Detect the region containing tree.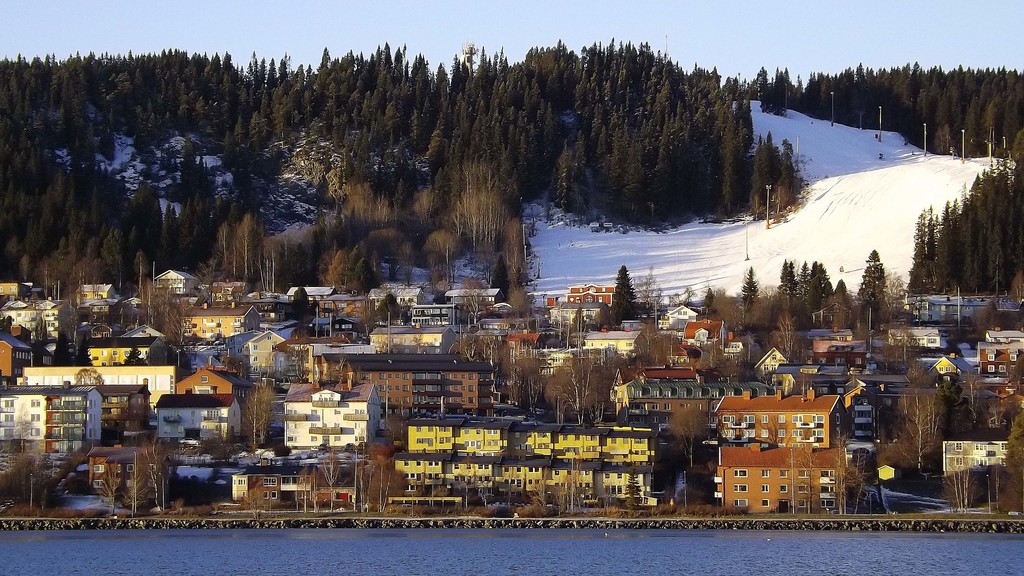
l=829, t=430, r=854, b=511.
